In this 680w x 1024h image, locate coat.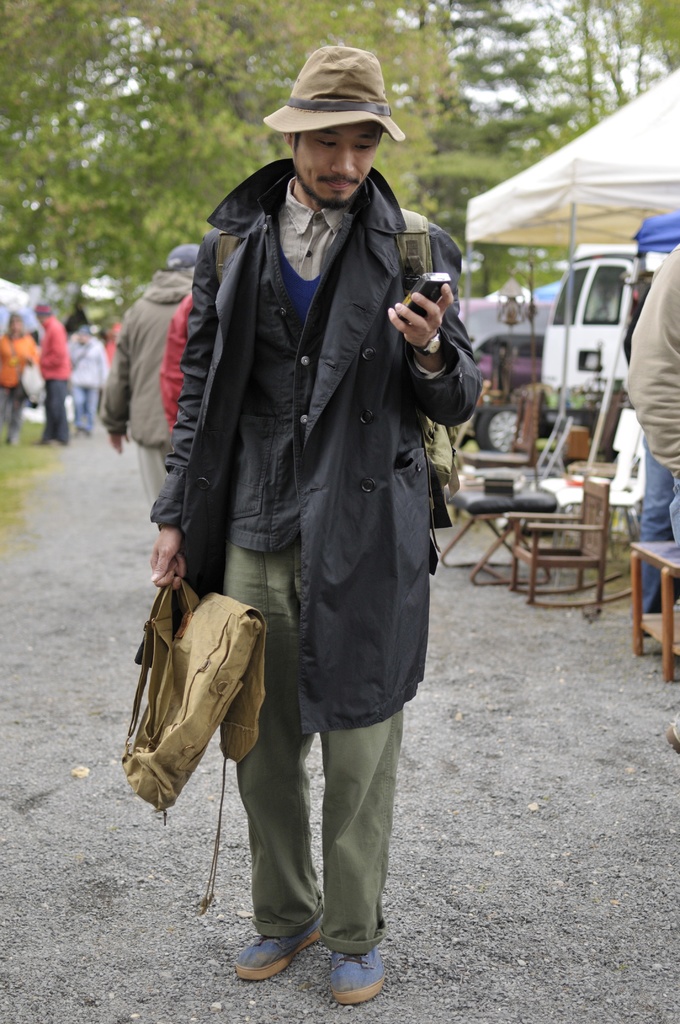
Bounding box: bbox(162, 136, 470, 774).
